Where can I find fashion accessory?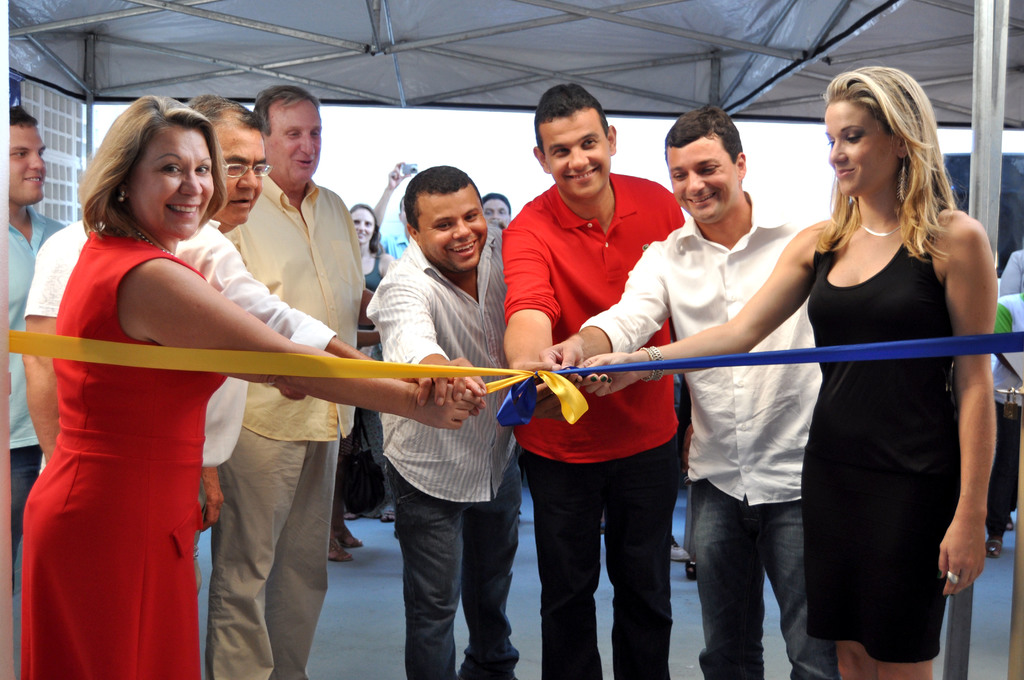
You can find it at locate(639, 345, 666, 380).
